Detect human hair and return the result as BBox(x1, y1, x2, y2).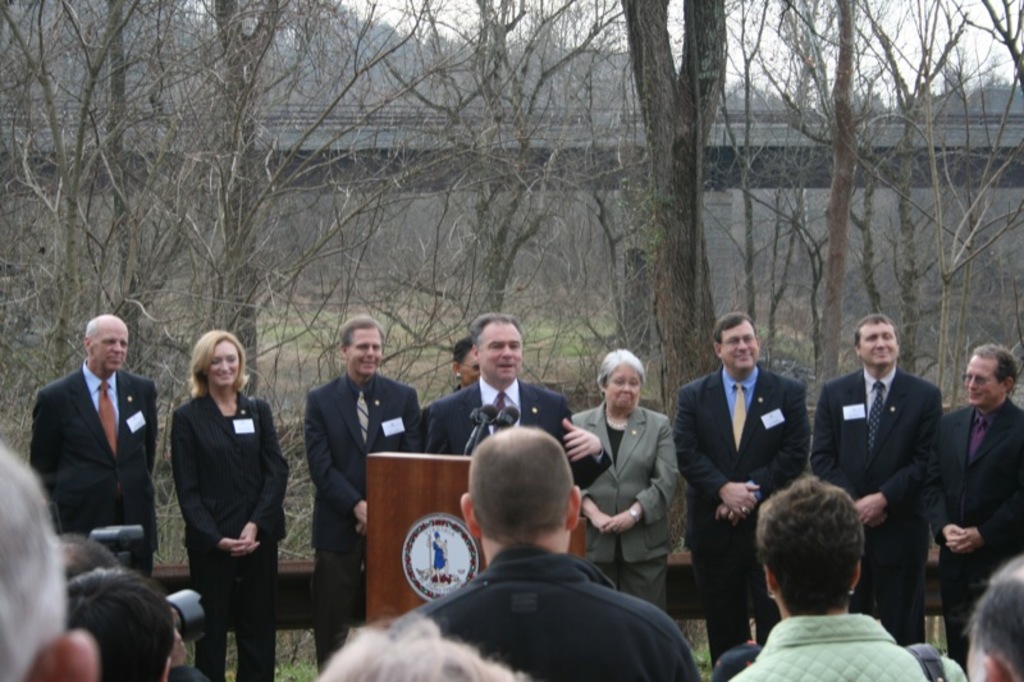
BBox(187, 329, 248, 399).
